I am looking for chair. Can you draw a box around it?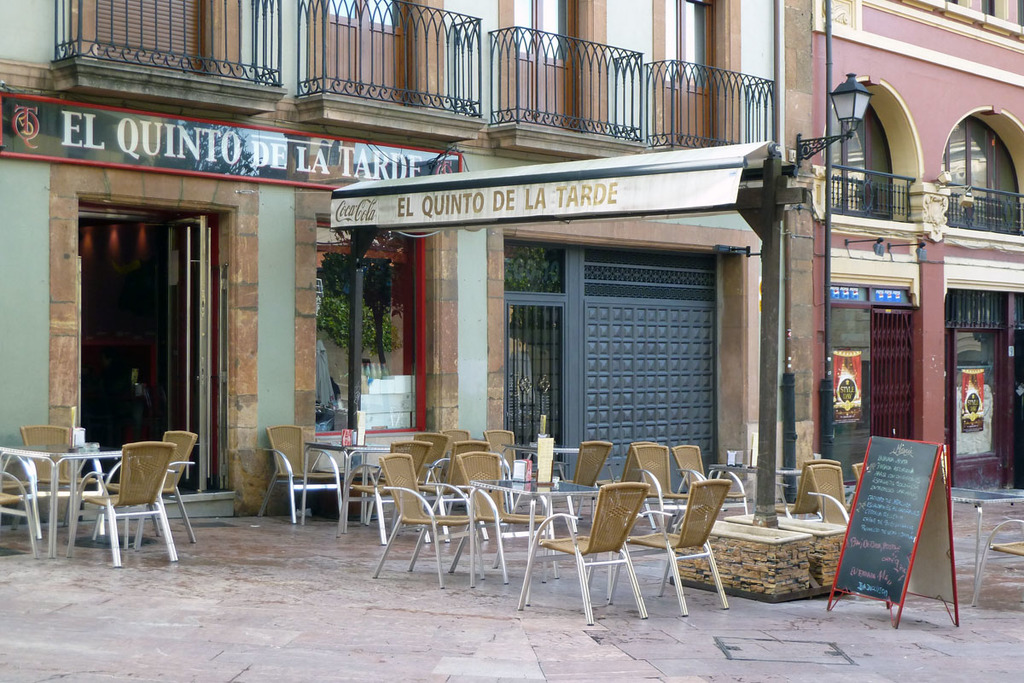
Sure, the bounding box is select_region(450, 447, 558, 581).
